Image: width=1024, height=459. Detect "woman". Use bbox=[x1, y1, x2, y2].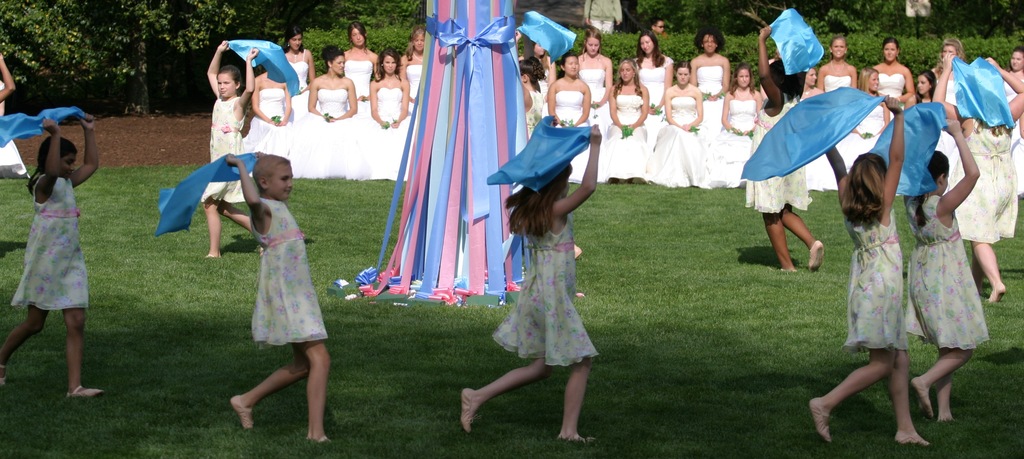
bbox=[601, 60, 652, 181].
